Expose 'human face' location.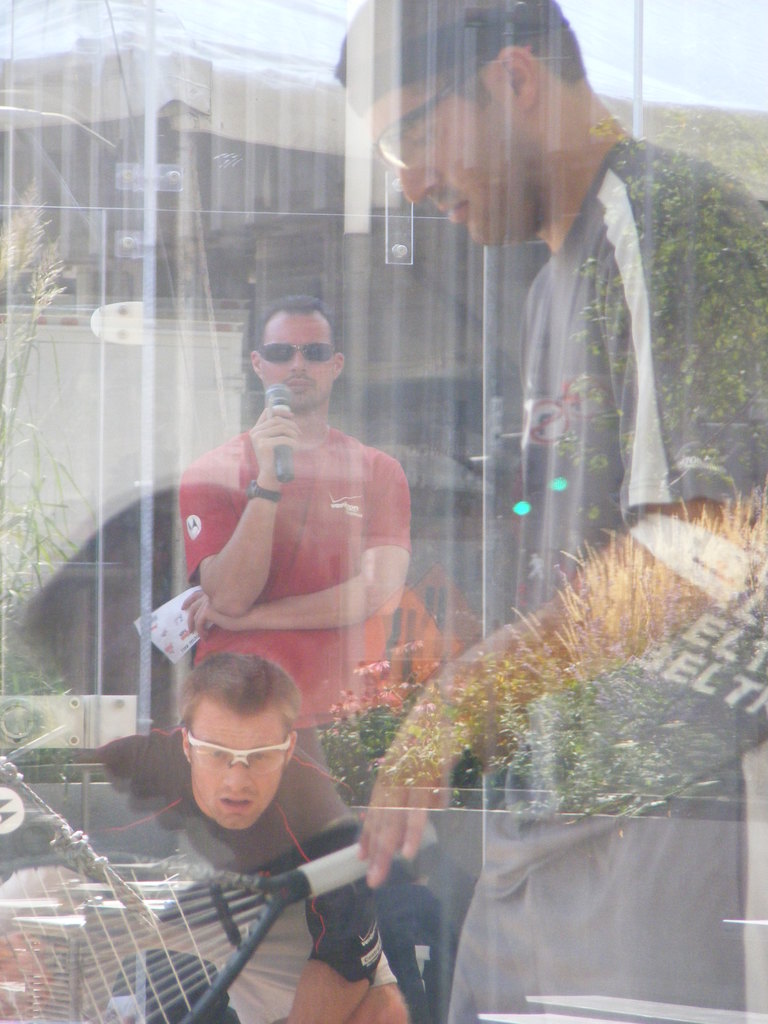
Exposed at [364,76,527,263].
